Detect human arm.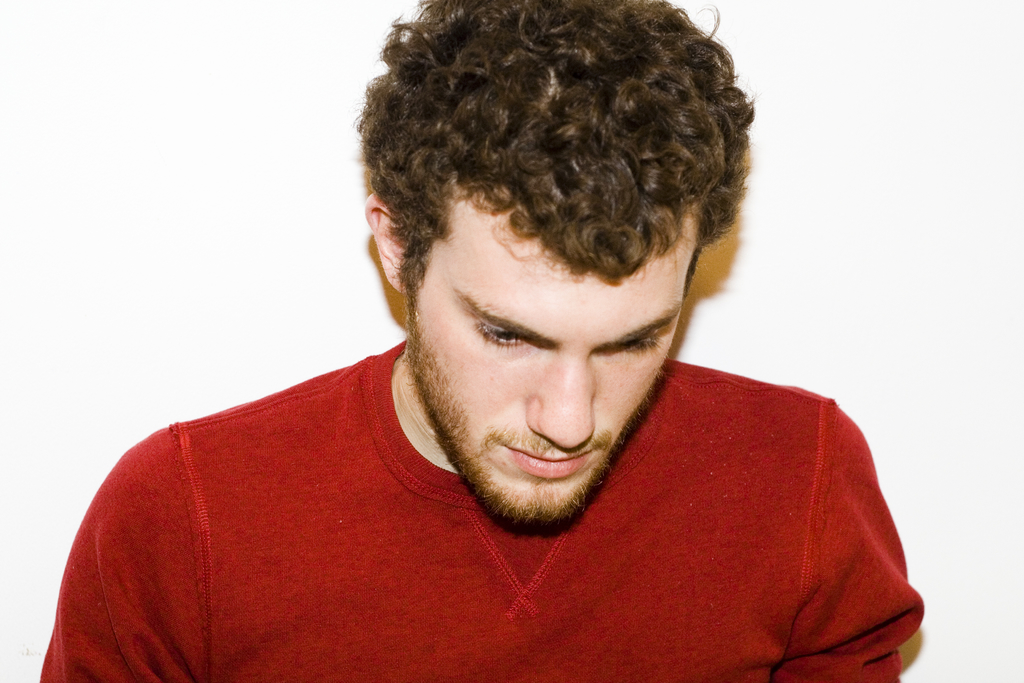
Detected at 774 392 908 682.
